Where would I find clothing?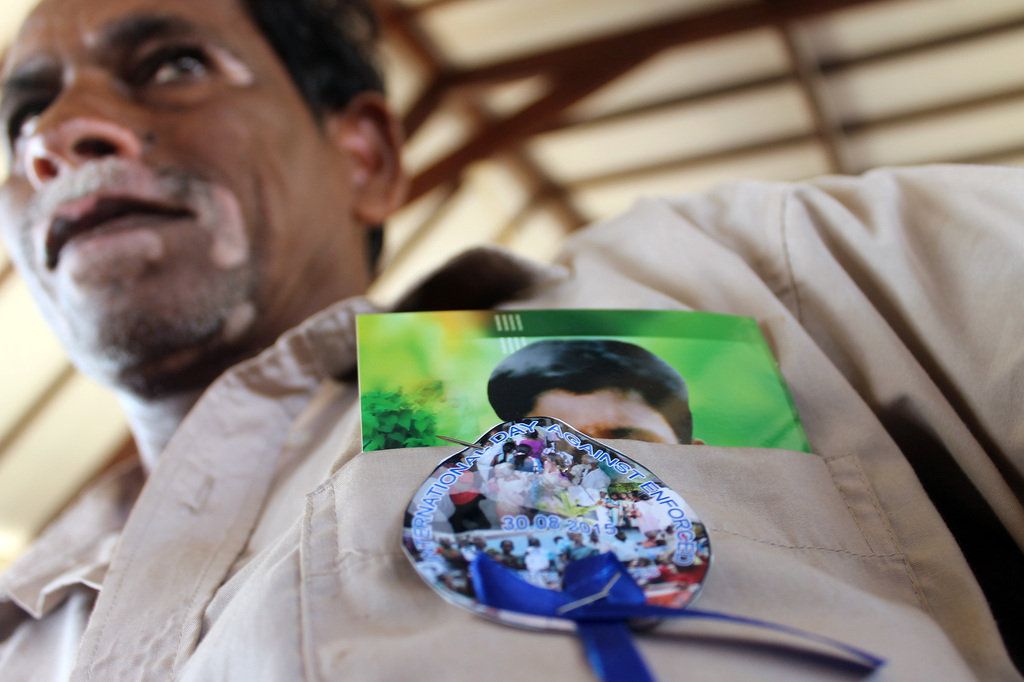
At <bbox>0, 168, 1023, 681</bbox>.
